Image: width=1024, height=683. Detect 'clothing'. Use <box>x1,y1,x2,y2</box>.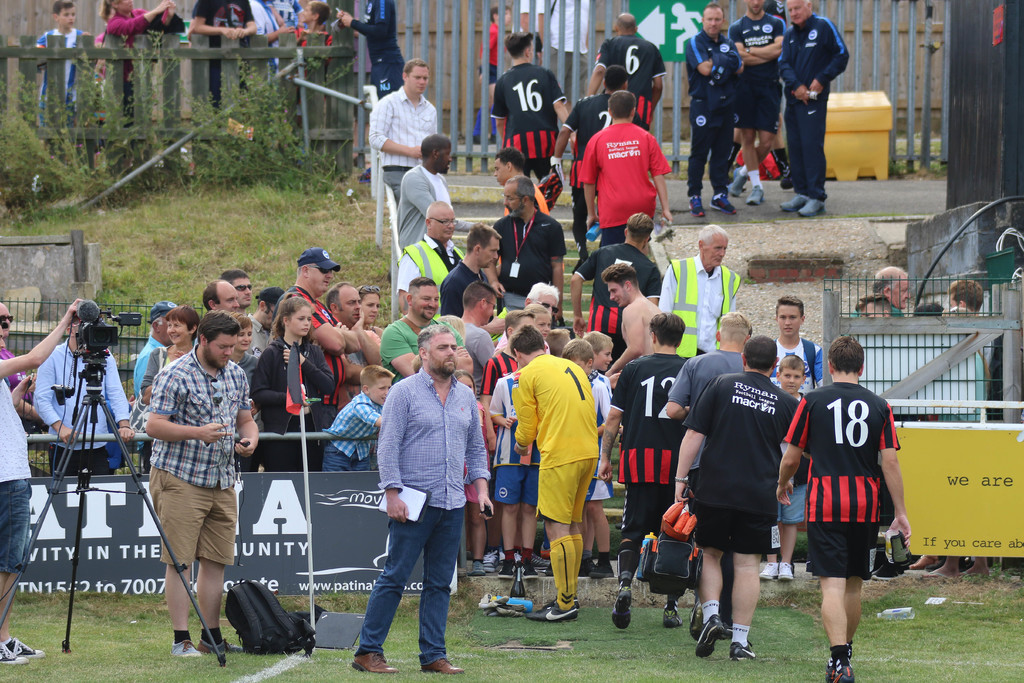
<box>488,68,570,178</box>.
